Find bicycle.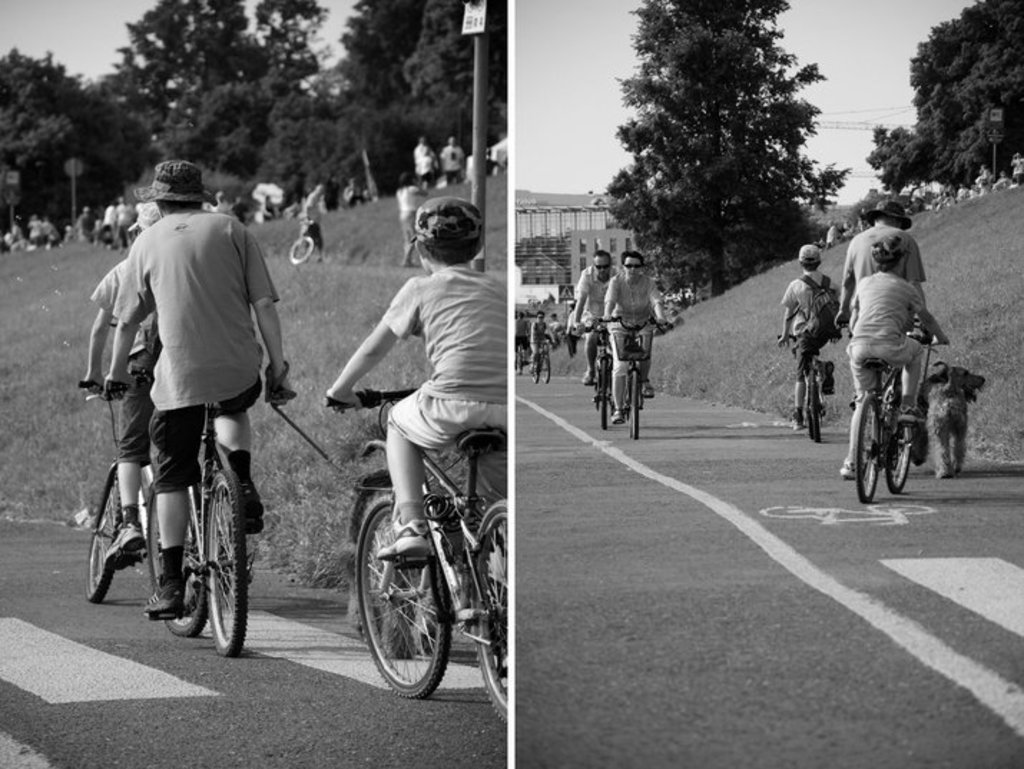
box(72, 371, 201, 647).
